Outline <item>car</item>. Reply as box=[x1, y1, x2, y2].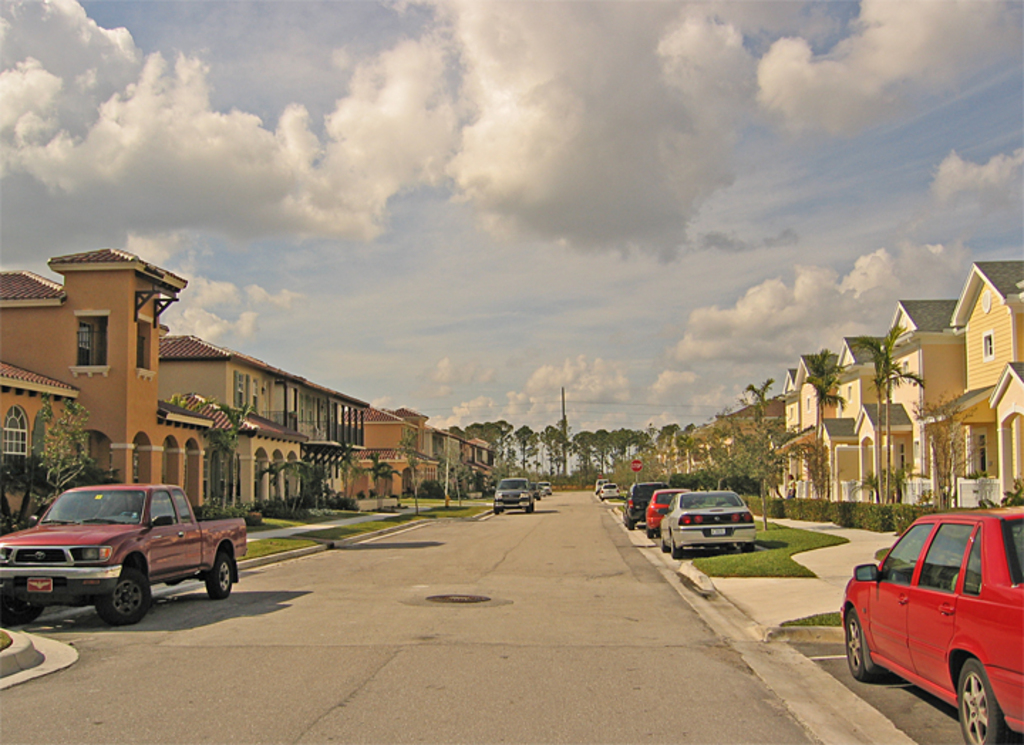
box=[494, 482, 533, 515].
